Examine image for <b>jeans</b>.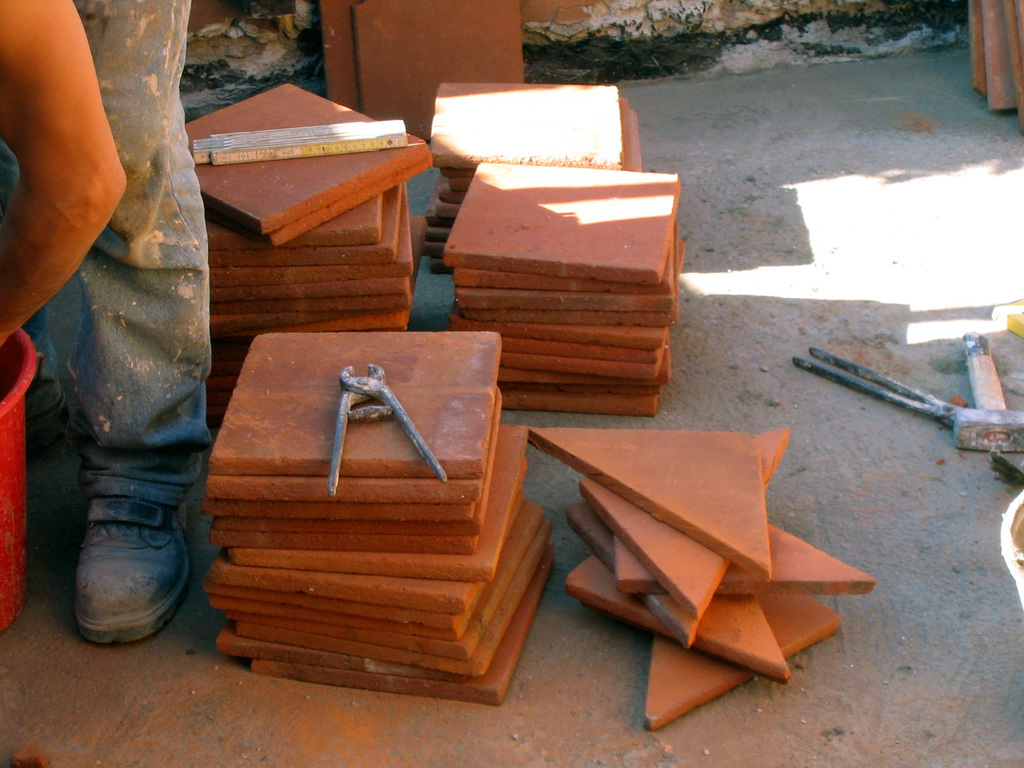
Examination result: bbox=[0, 0, 209, 508].
